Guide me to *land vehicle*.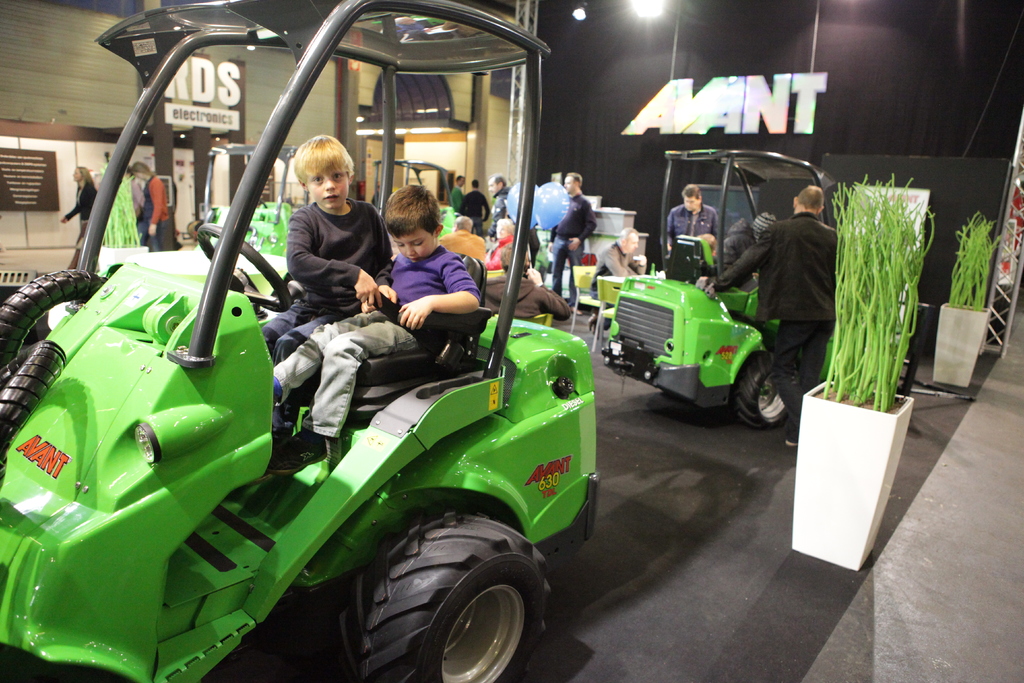
Guidance: x1=594 y1=142 x2=842 y2=427.
